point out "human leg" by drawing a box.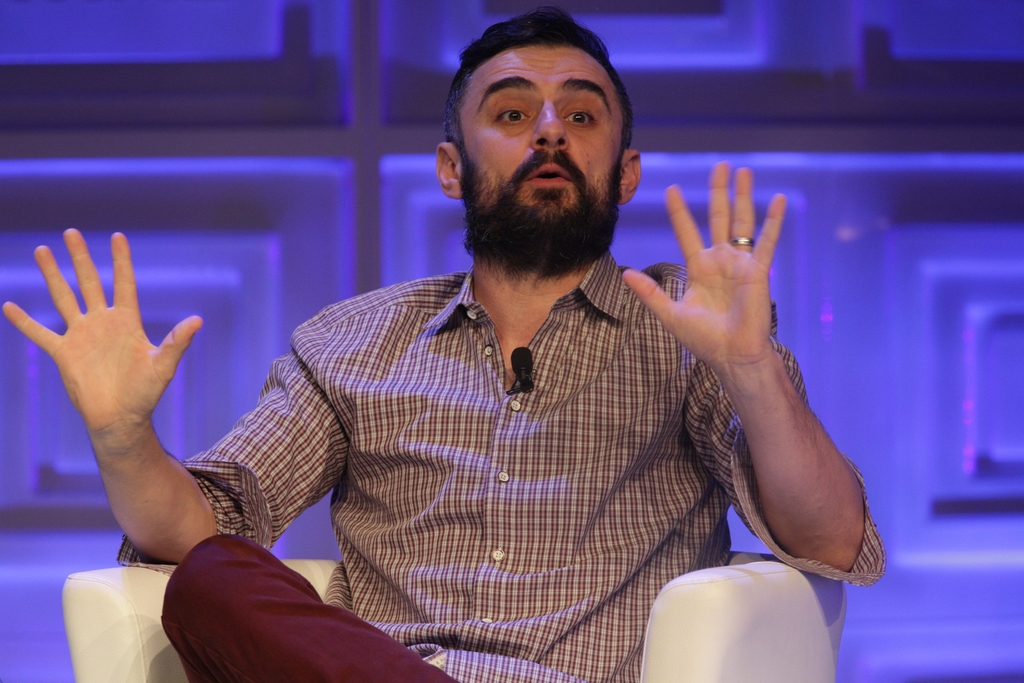
155 531 456 682.
